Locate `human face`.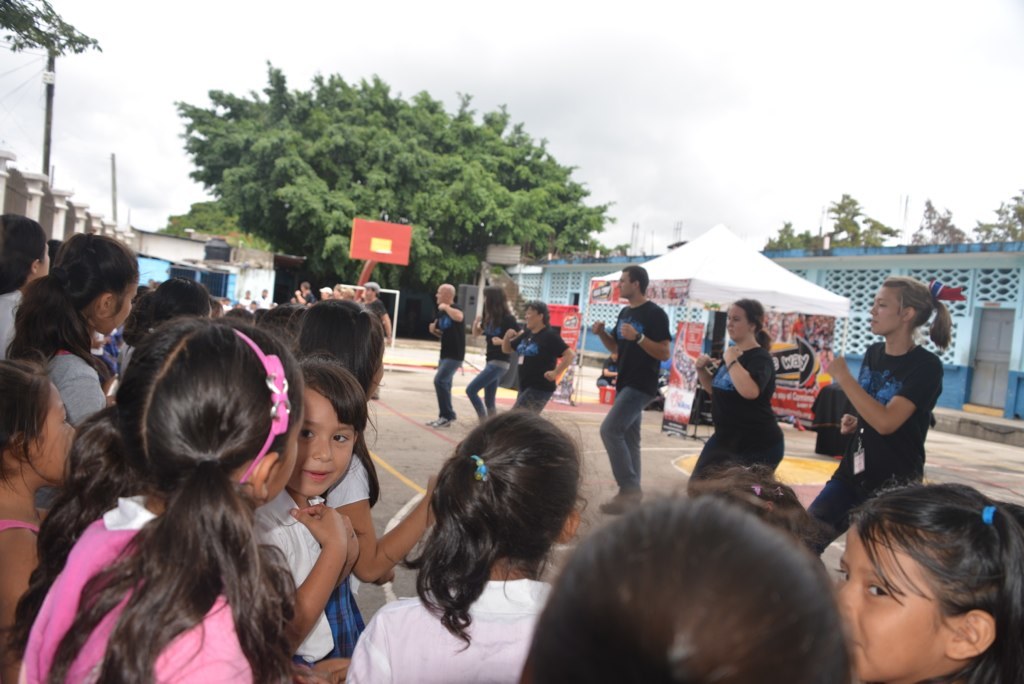
Bounding box: l=265, t=401, r=306, b=501.
